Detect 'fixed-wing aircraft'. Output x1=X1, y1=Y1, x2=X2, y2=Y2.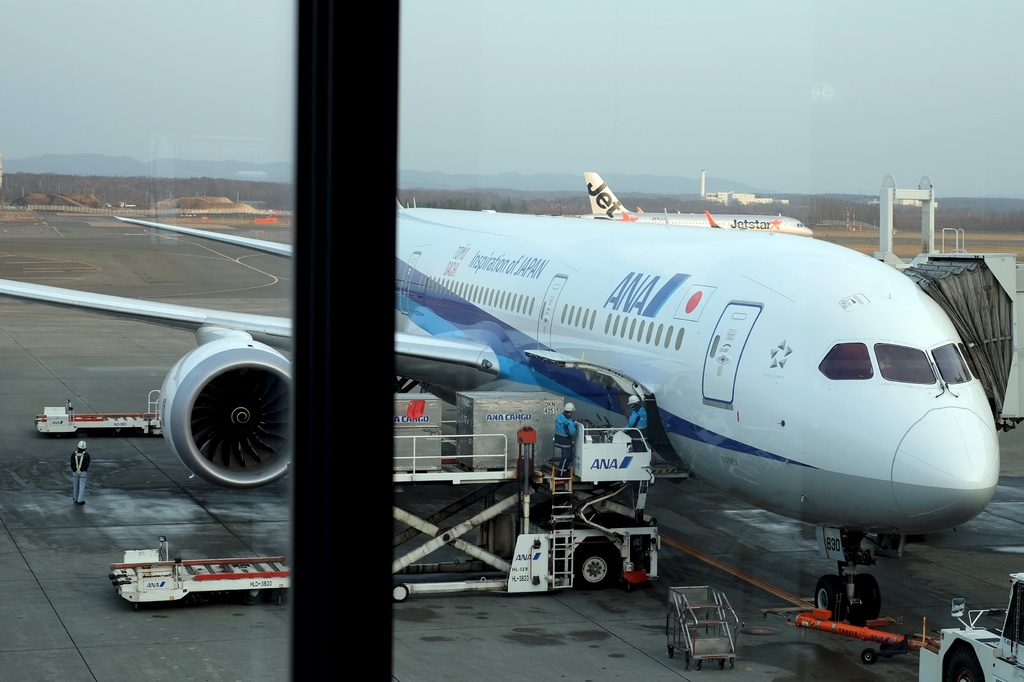
x1=575, y1=174, x2=815, y2=238.
